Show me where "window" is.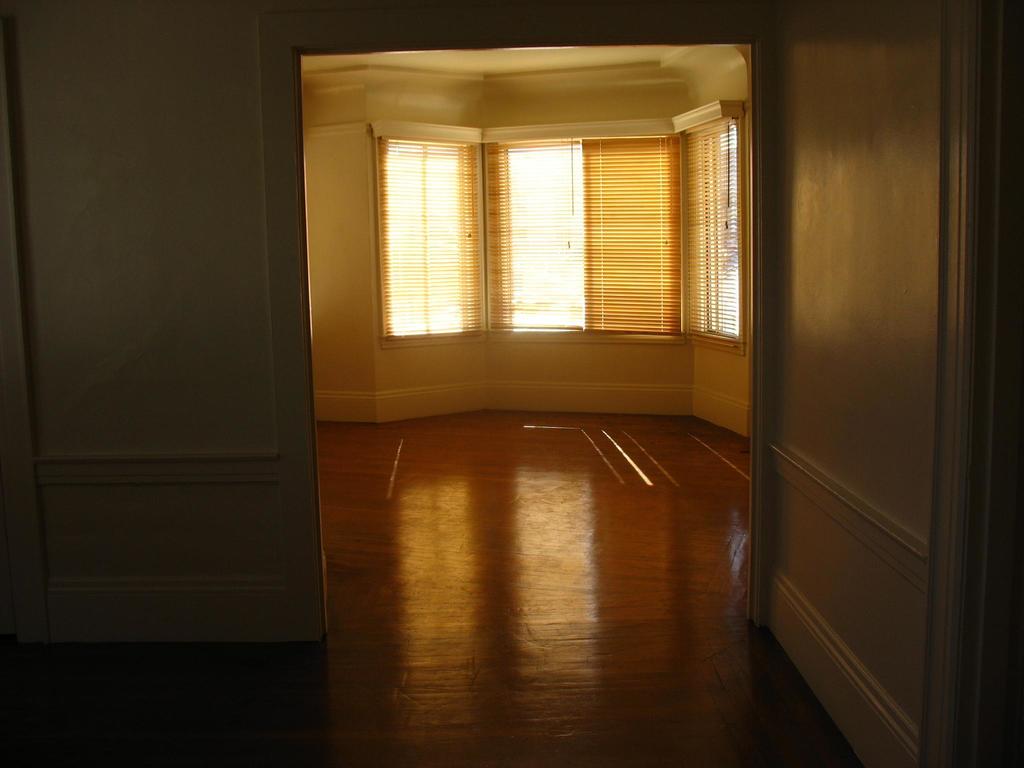
"window" is at <bbox>339, 71, 707, 362</bbox>.
